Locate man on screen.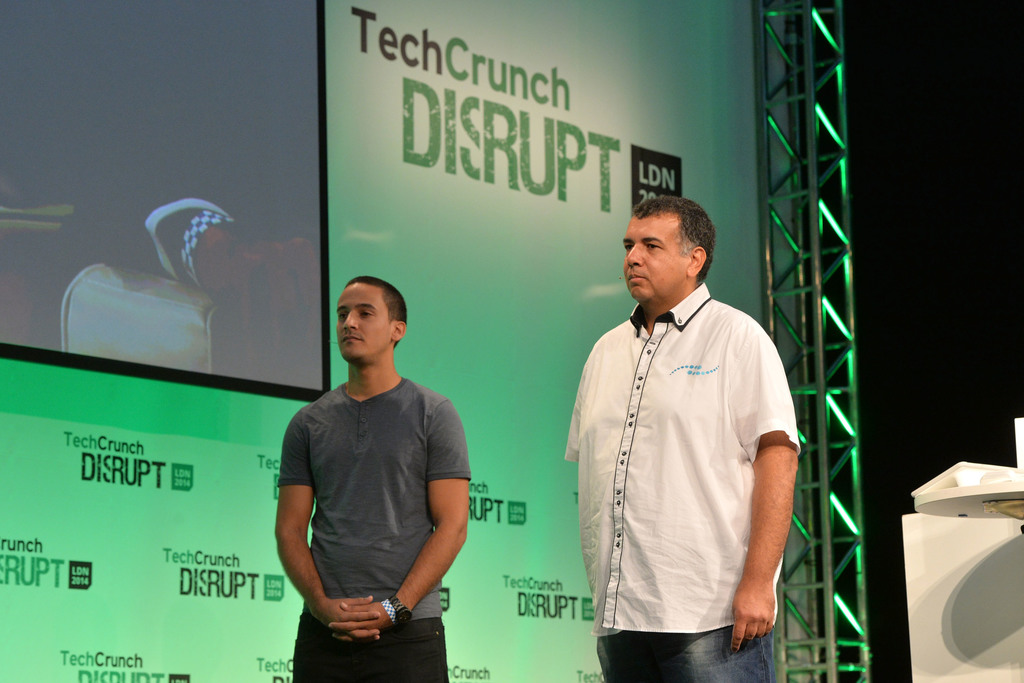
On screen at l=274, t=278, r=472, b=682.
